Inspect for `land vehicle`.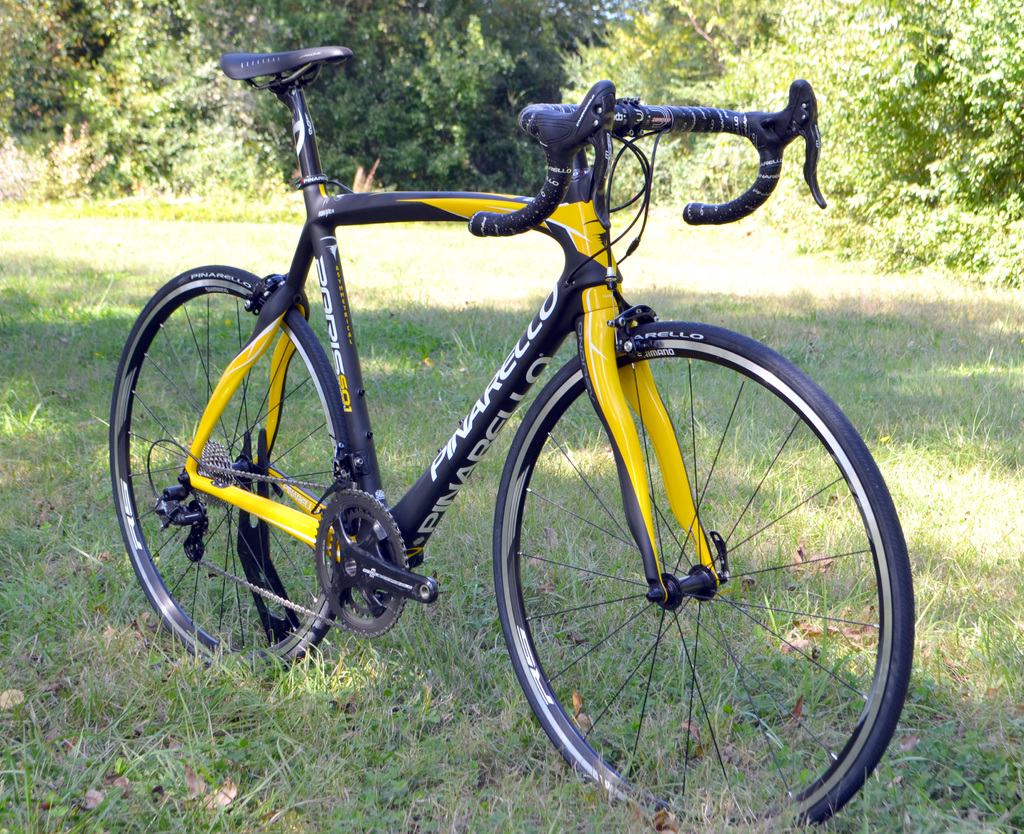
Inspection: 92 29 932 833.
